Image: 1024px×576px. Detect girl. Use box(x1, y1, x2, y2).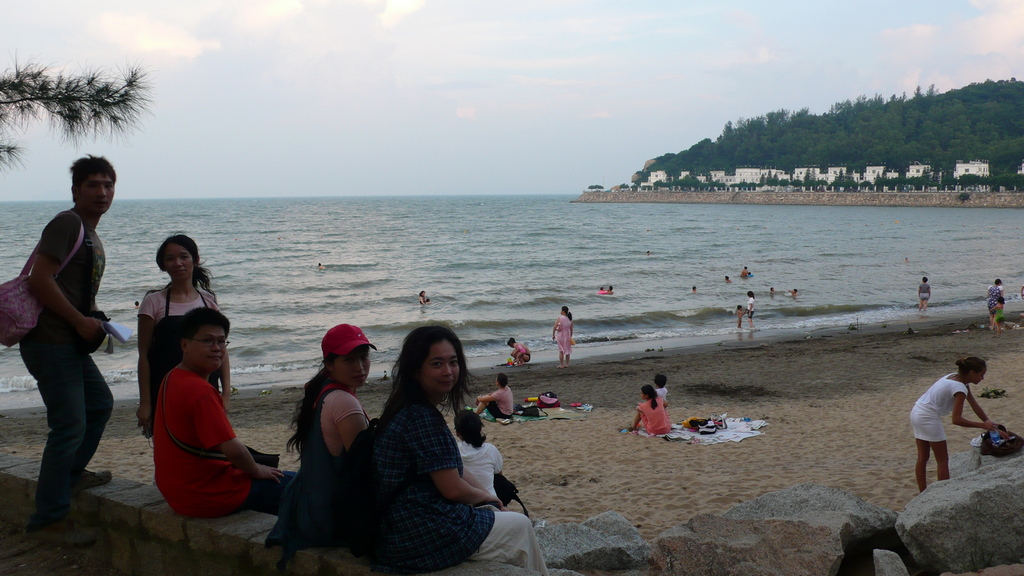
box(745, 291, 754, 326).
